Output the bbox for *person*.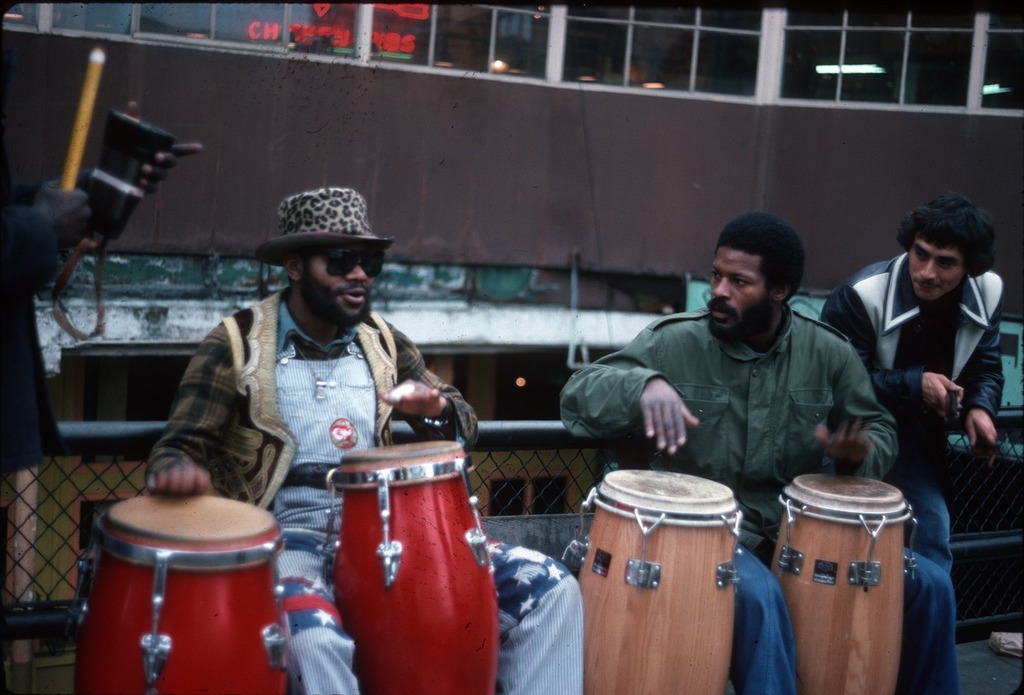
553, 211, 963, 694.
